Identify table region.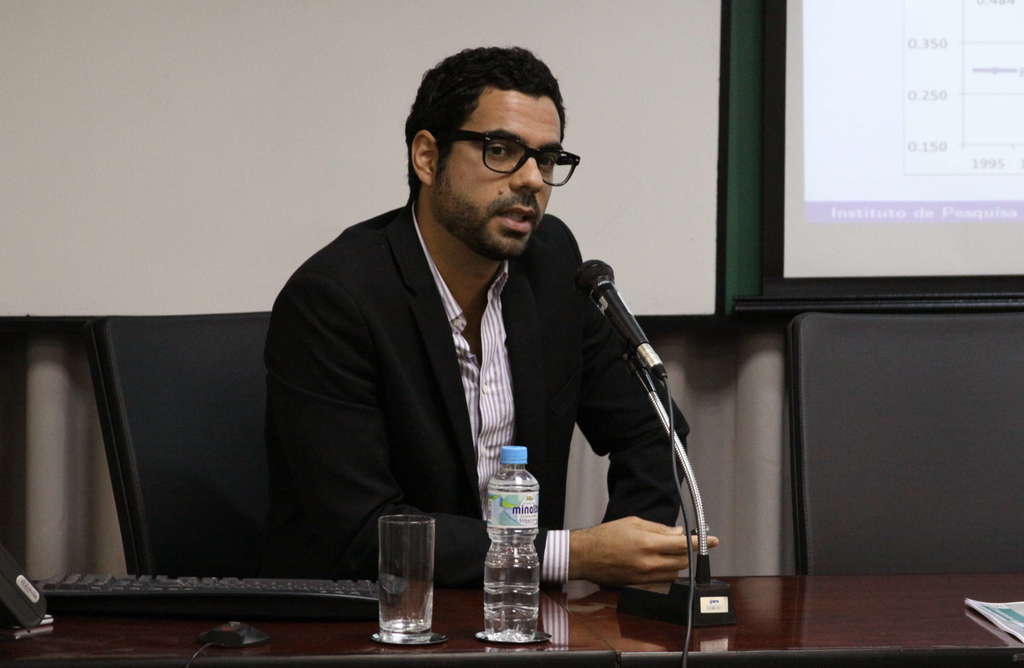
Region: {"left": 0, "top": 573, "right": 1023, "bottom": 667}.
